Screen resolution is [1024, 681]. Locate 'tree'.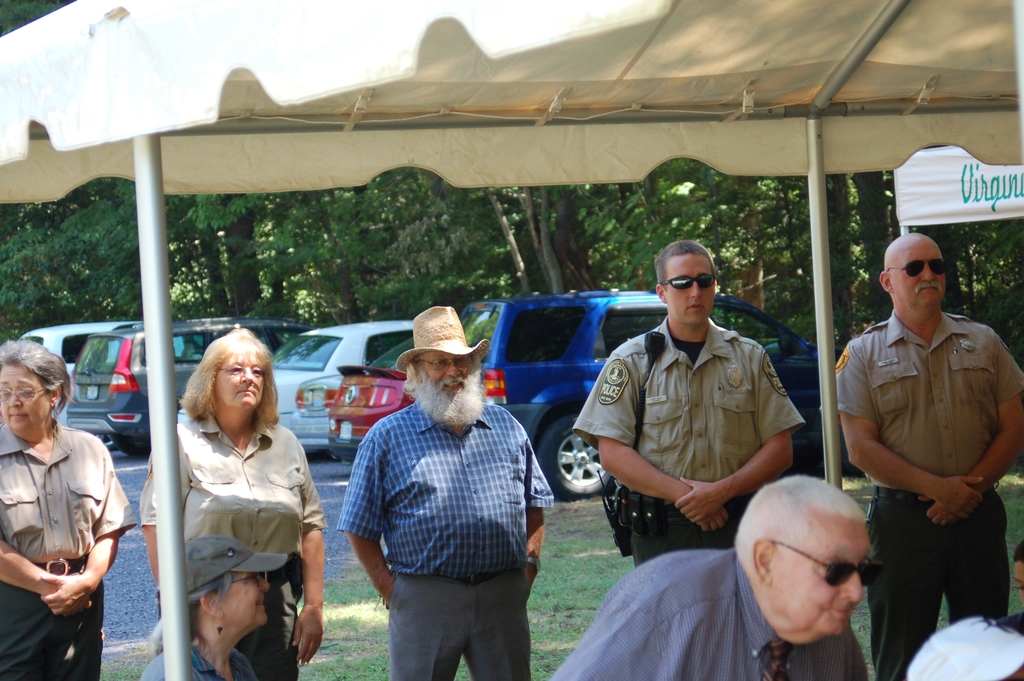
(289,188,425,318).
